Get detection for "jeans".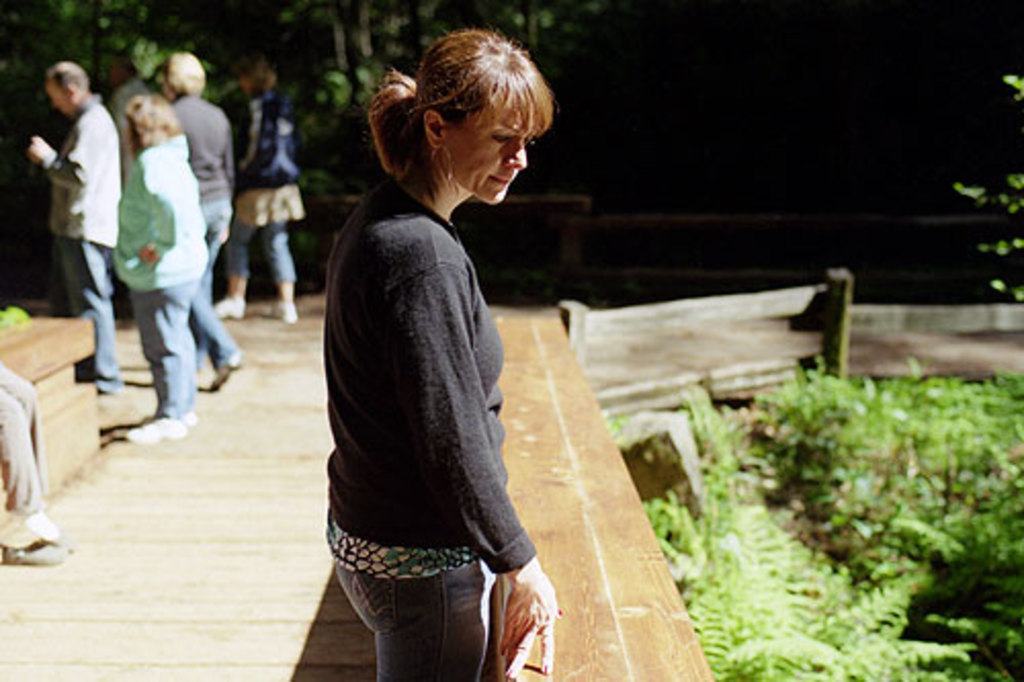
Detection: x1=336, y1=549, x2=512, y2=674.
